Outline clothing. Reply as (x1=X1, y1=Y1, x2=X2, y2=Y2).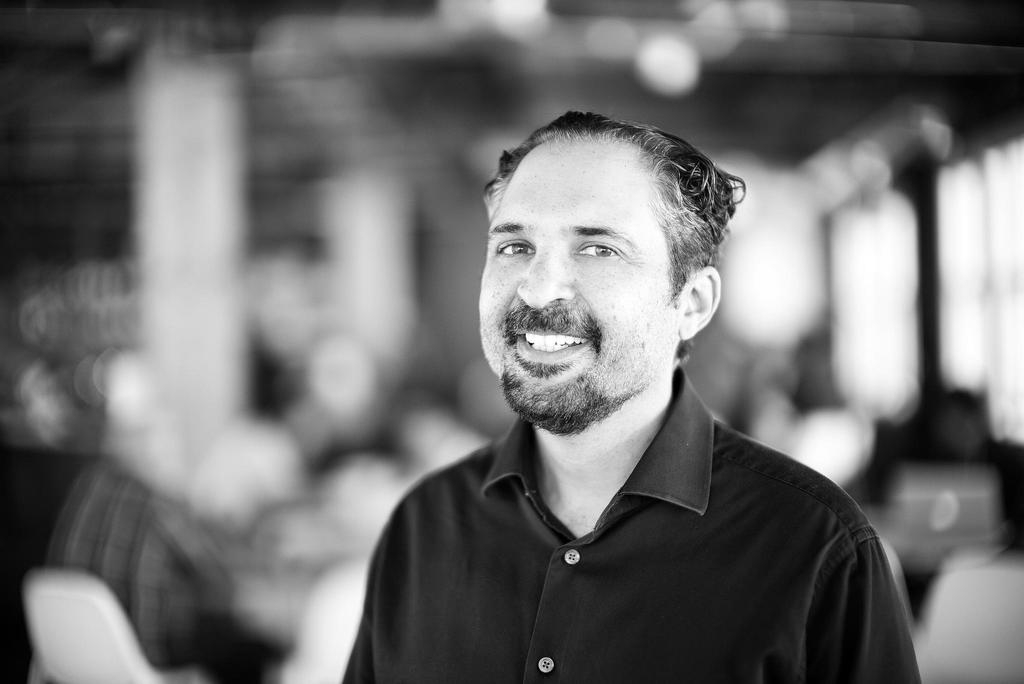
(x1=348, y1=356, x2=924, y2=680).
